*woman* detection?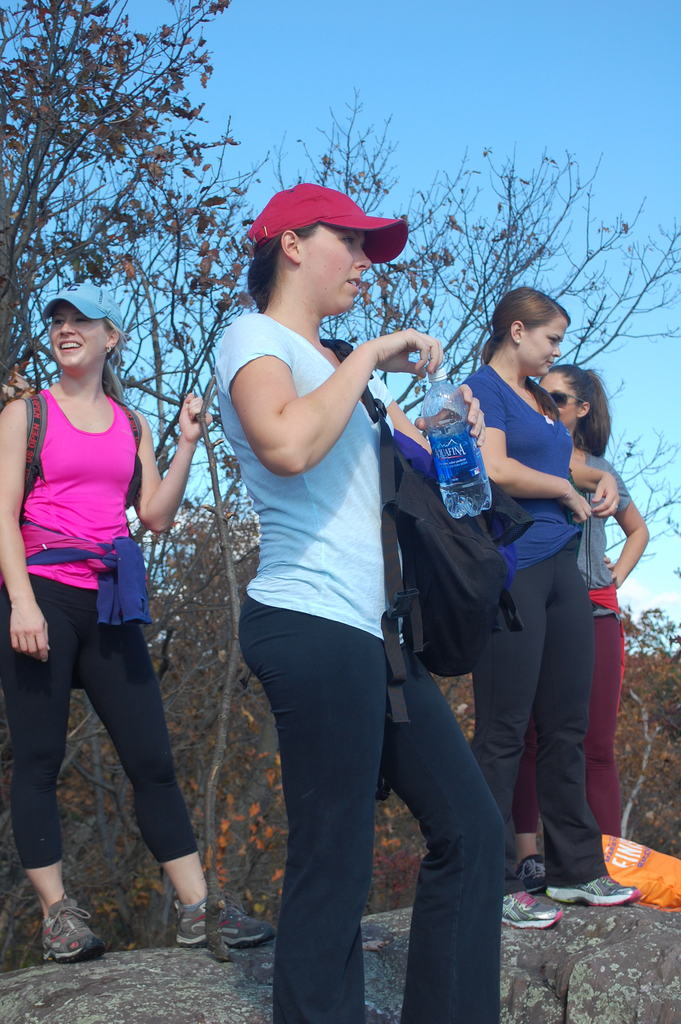
214, 180, 518, 1022
